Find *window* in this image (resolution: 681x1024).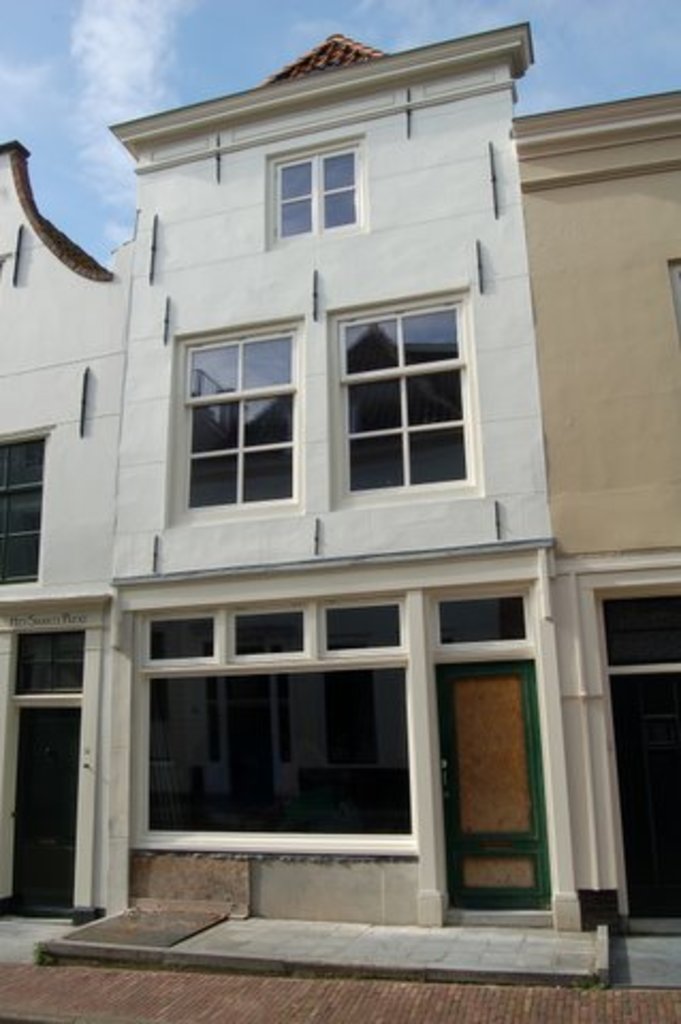
left=314, top=284, right=500, bottom=508.
